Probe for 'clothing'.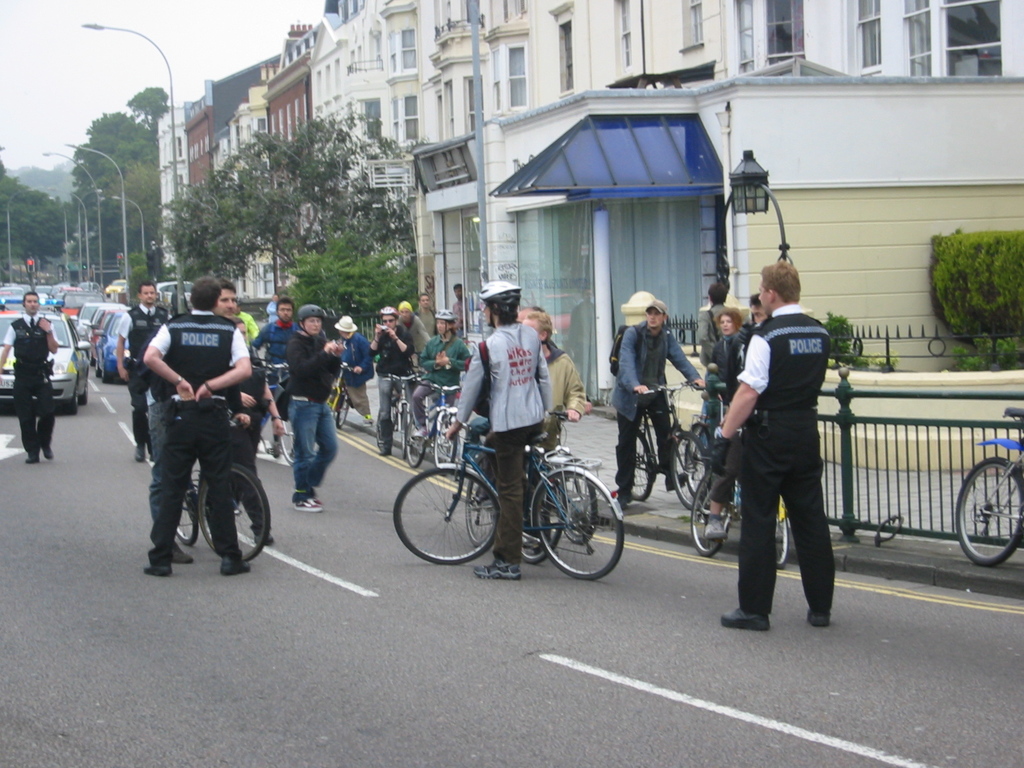
Probe result: crop(415, 312, 430, 328).
